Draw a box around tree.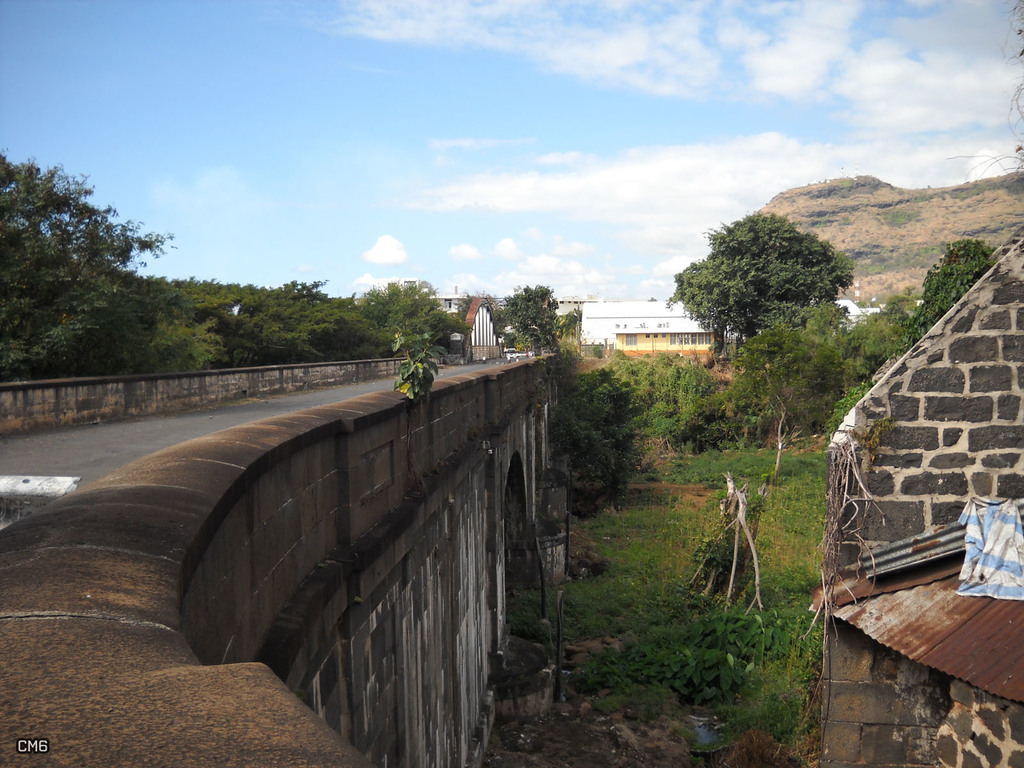
box=[157, 285, 227, 373].
